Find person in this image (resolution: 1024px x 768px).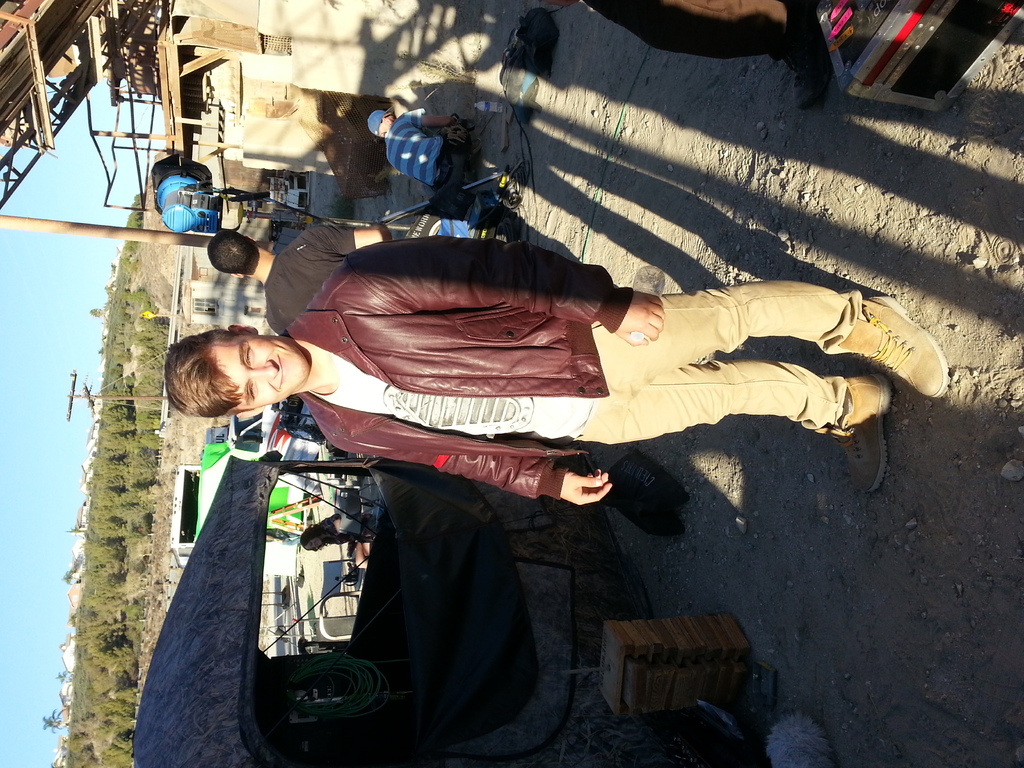
box(205, 223, 481, 340).
